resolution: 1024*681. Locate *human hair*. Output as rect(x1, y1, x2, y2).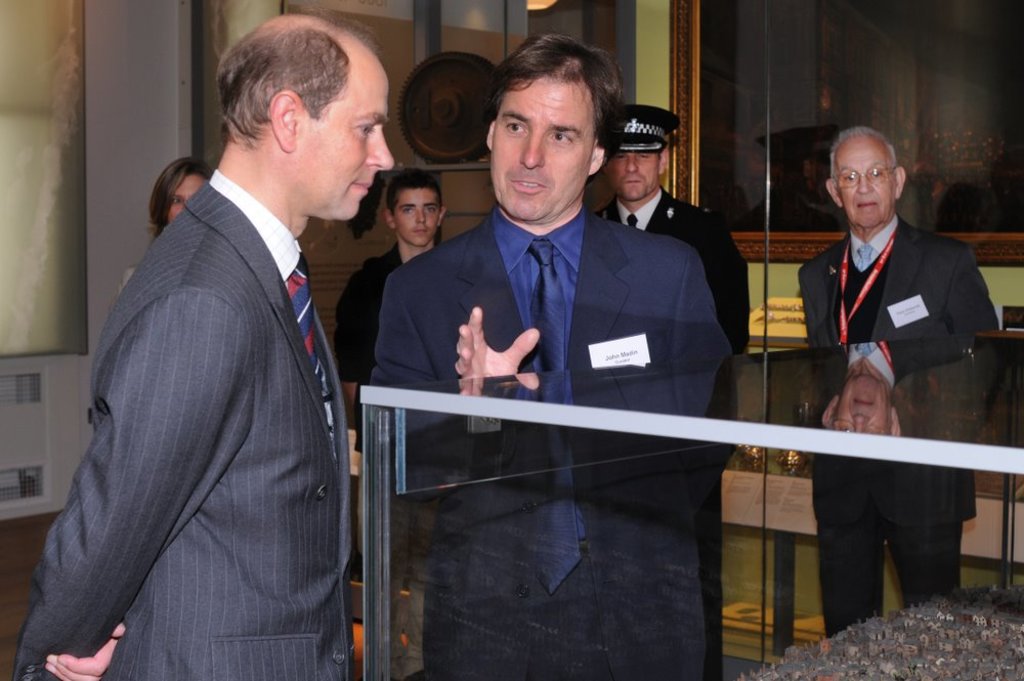
rect(140, 157, 216, 239).
